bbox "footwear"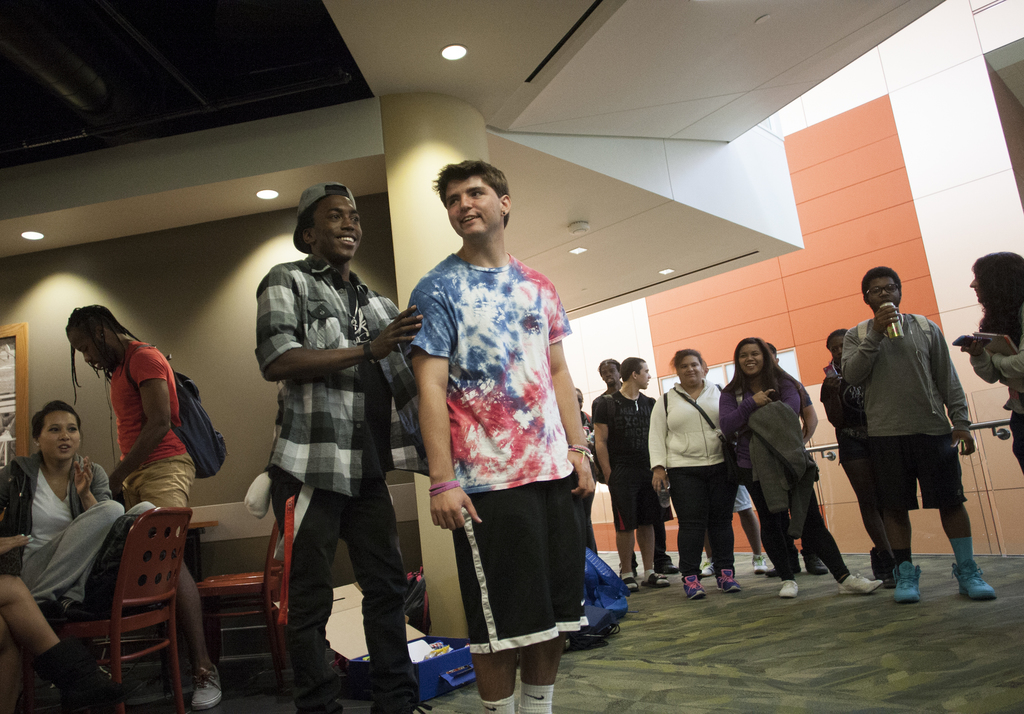
pyautogui.locateOnScreen(804, 552, 832, 576)
